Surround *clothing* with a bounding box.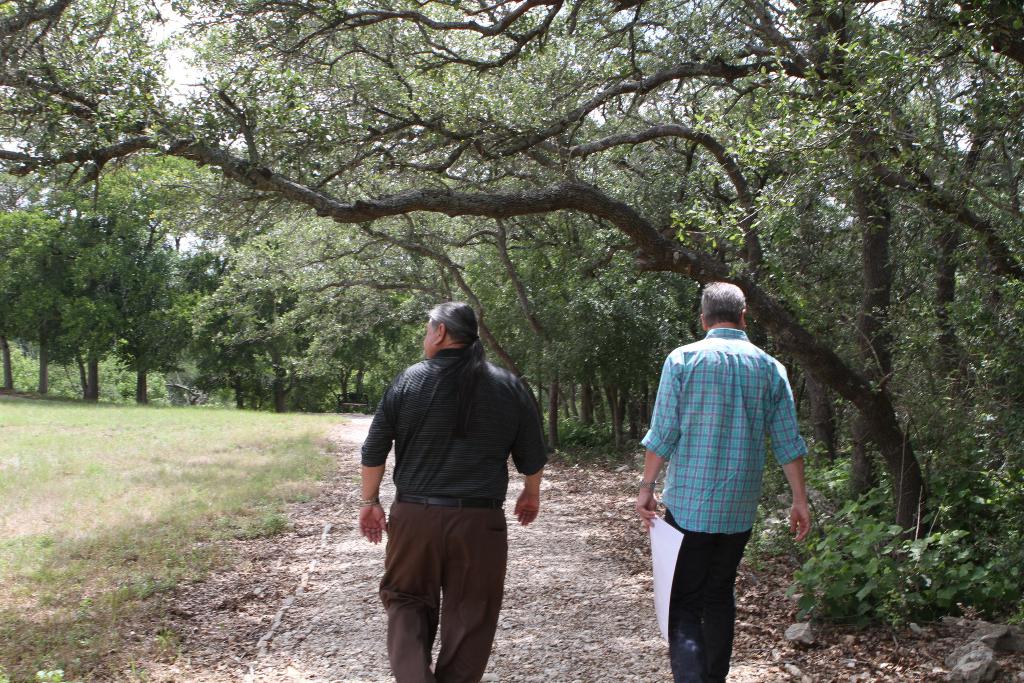
357:332:543:647.
